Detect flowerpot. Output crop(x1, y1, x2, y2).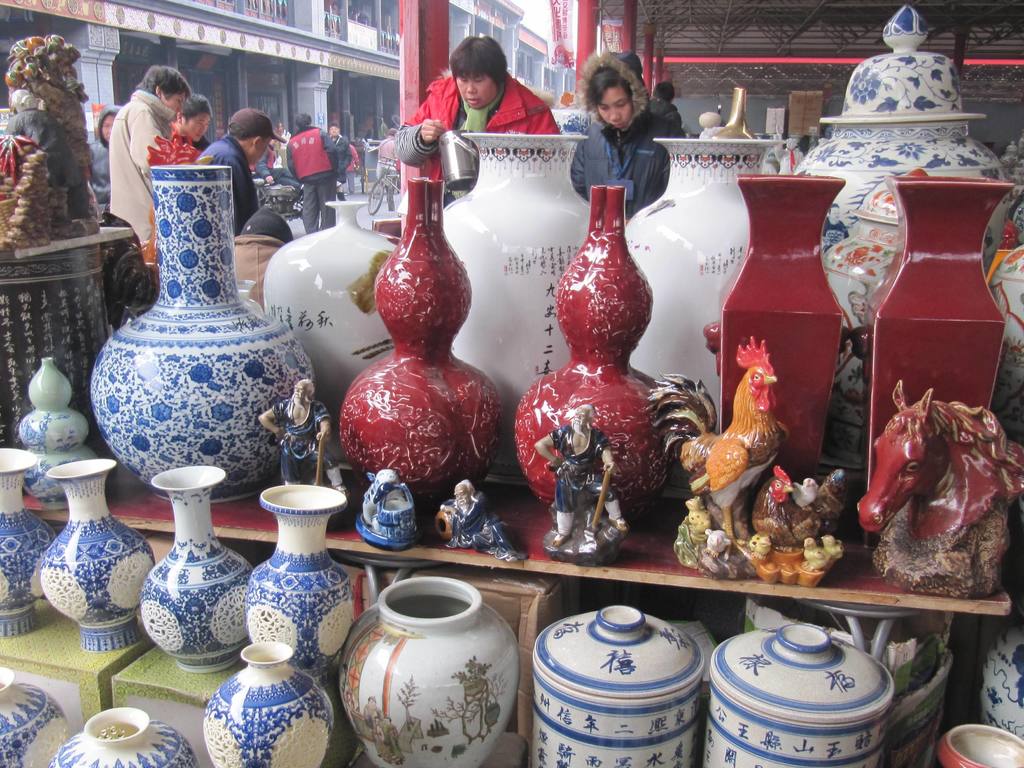
crop(35, 452, 164, 653).
